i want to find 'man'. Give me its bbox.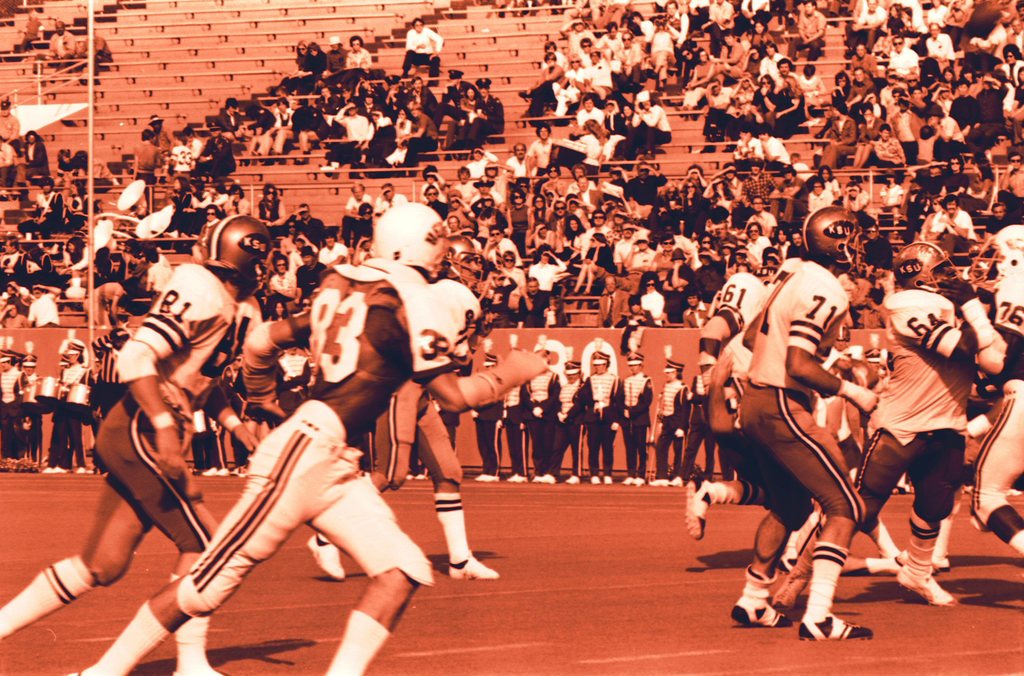
[576, 176, 604, 209].
